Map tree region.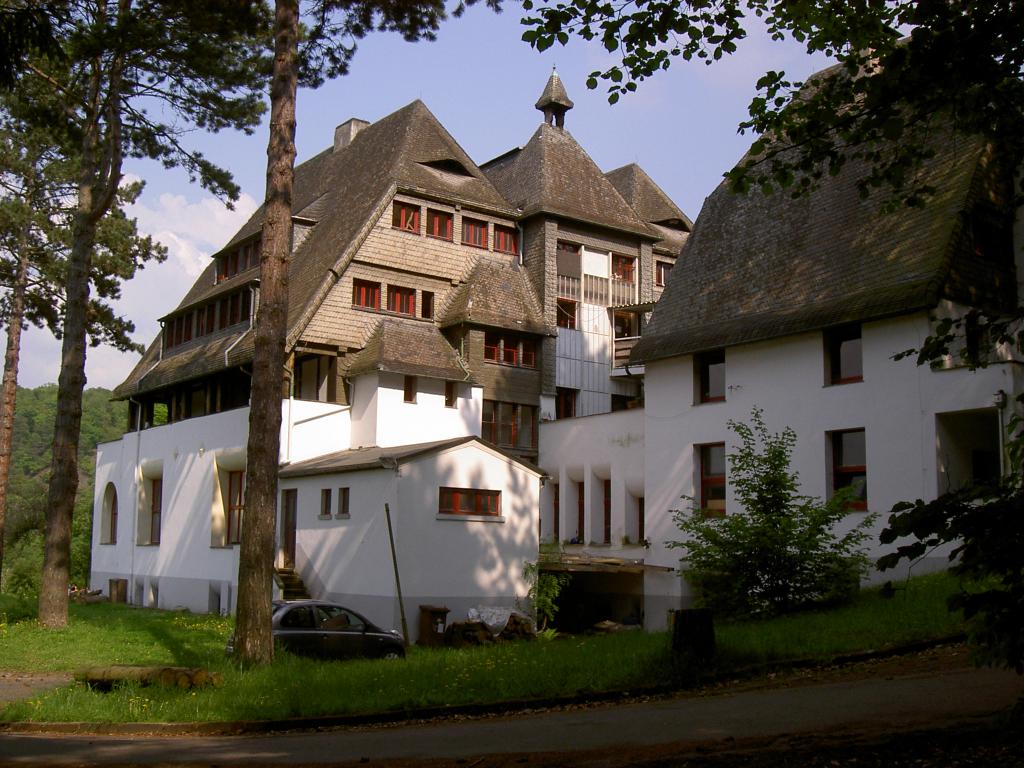
Mapped to pyautogui.locateOnScreen(79, 0, 506, 669).
